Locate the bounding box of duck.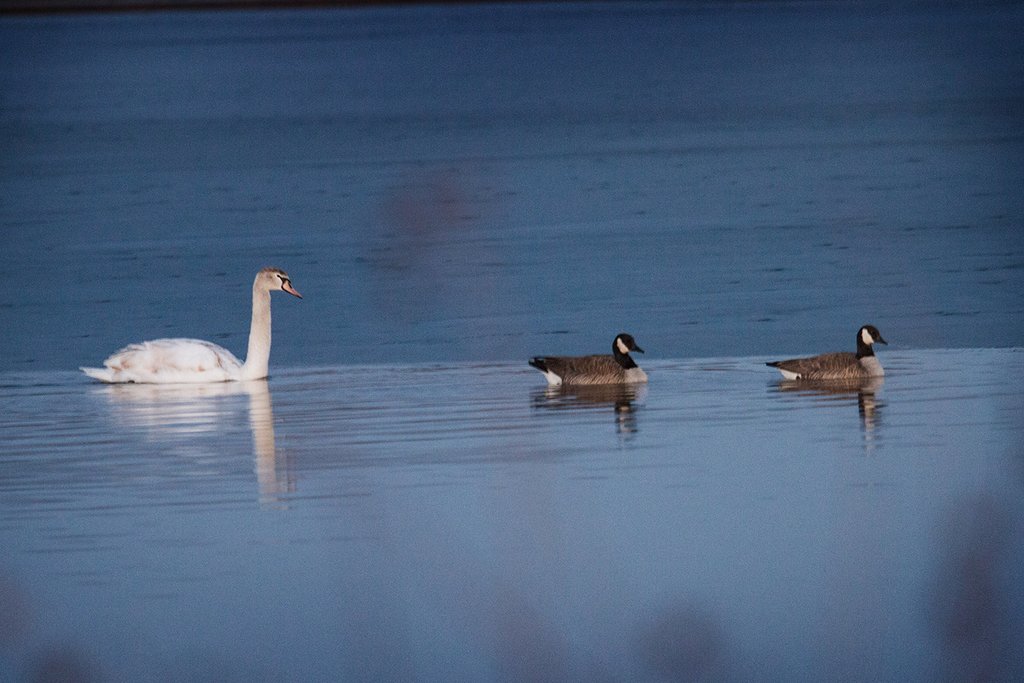
Bounding box: region(766, 324, 881, 394).
